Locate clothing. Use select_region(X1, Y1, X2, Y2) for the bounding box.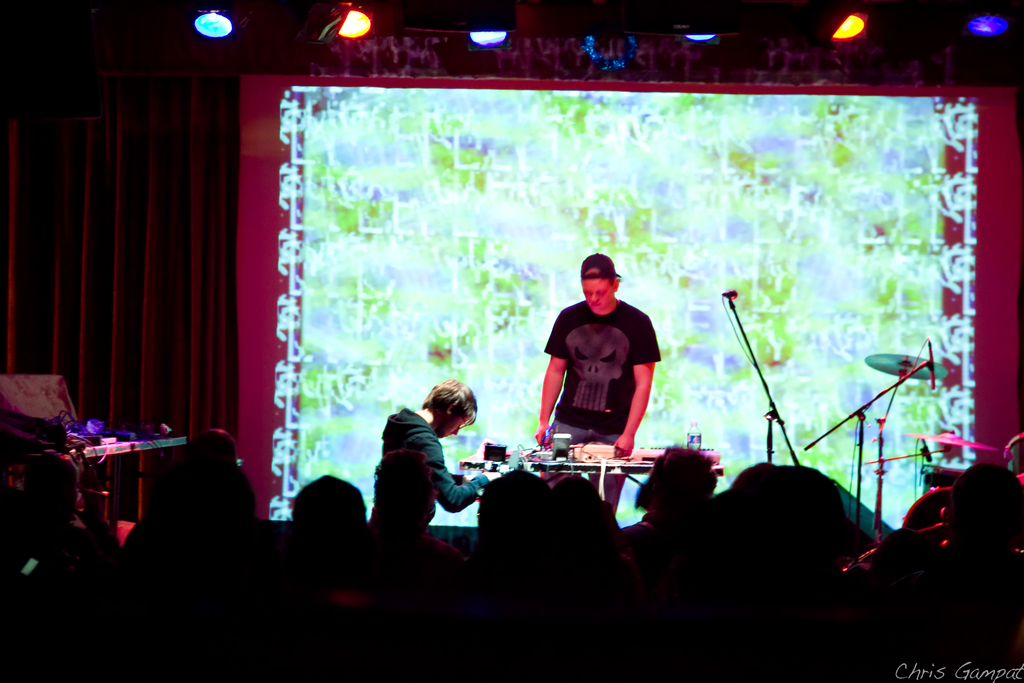
select_region(543, 301, 662, 434).
